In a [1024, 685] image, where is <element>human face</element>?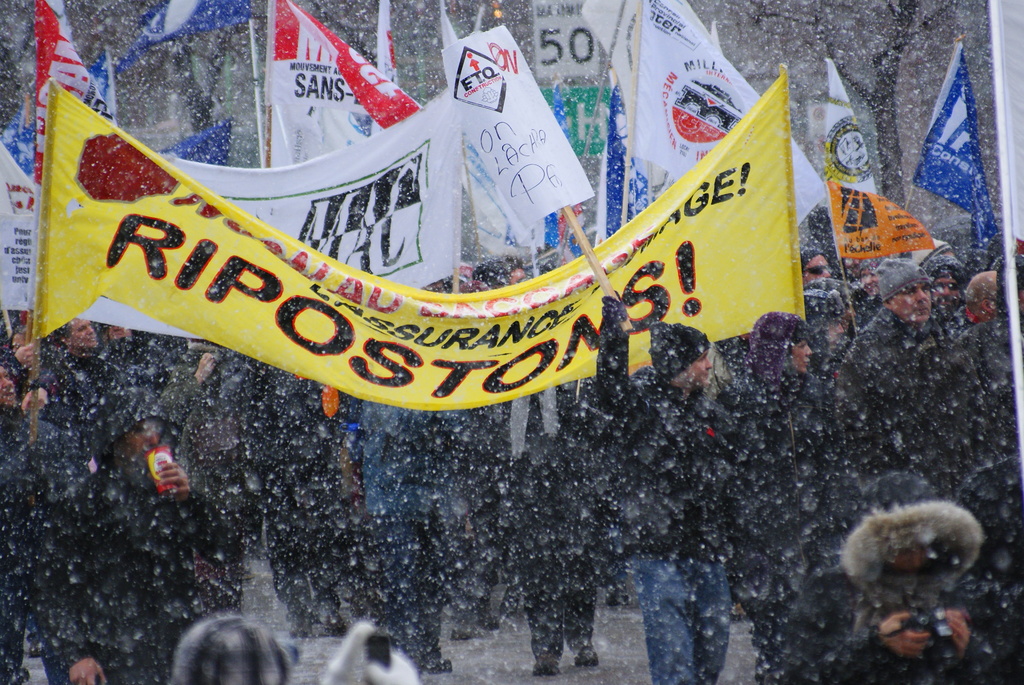
locate(941, 278, 959, 311).
